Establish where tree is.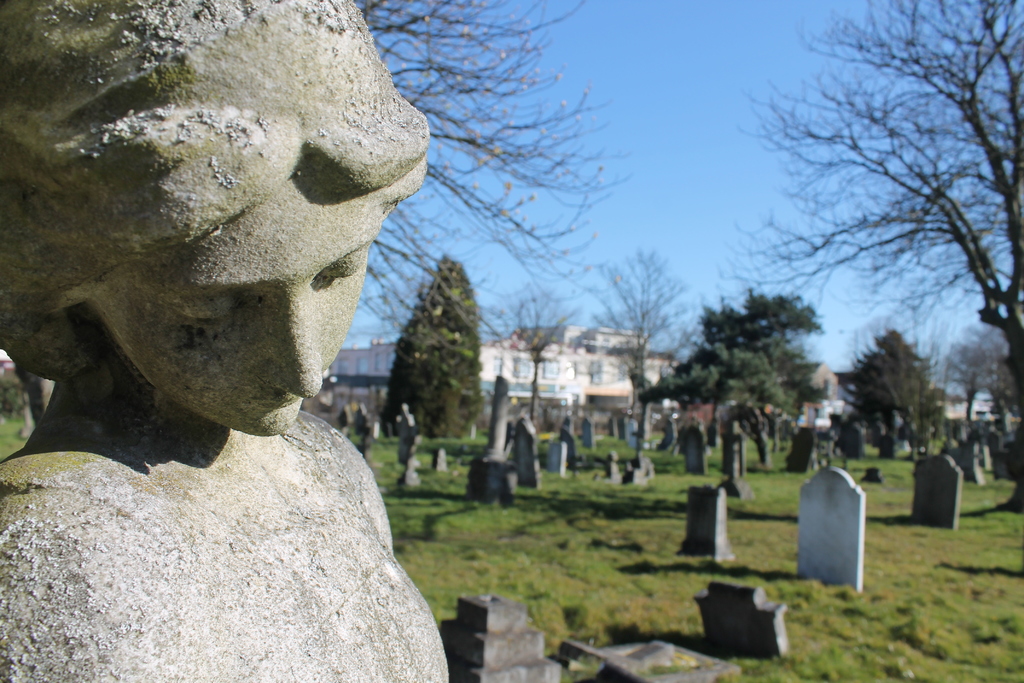
Established at 939, 315, 1011, 429.
